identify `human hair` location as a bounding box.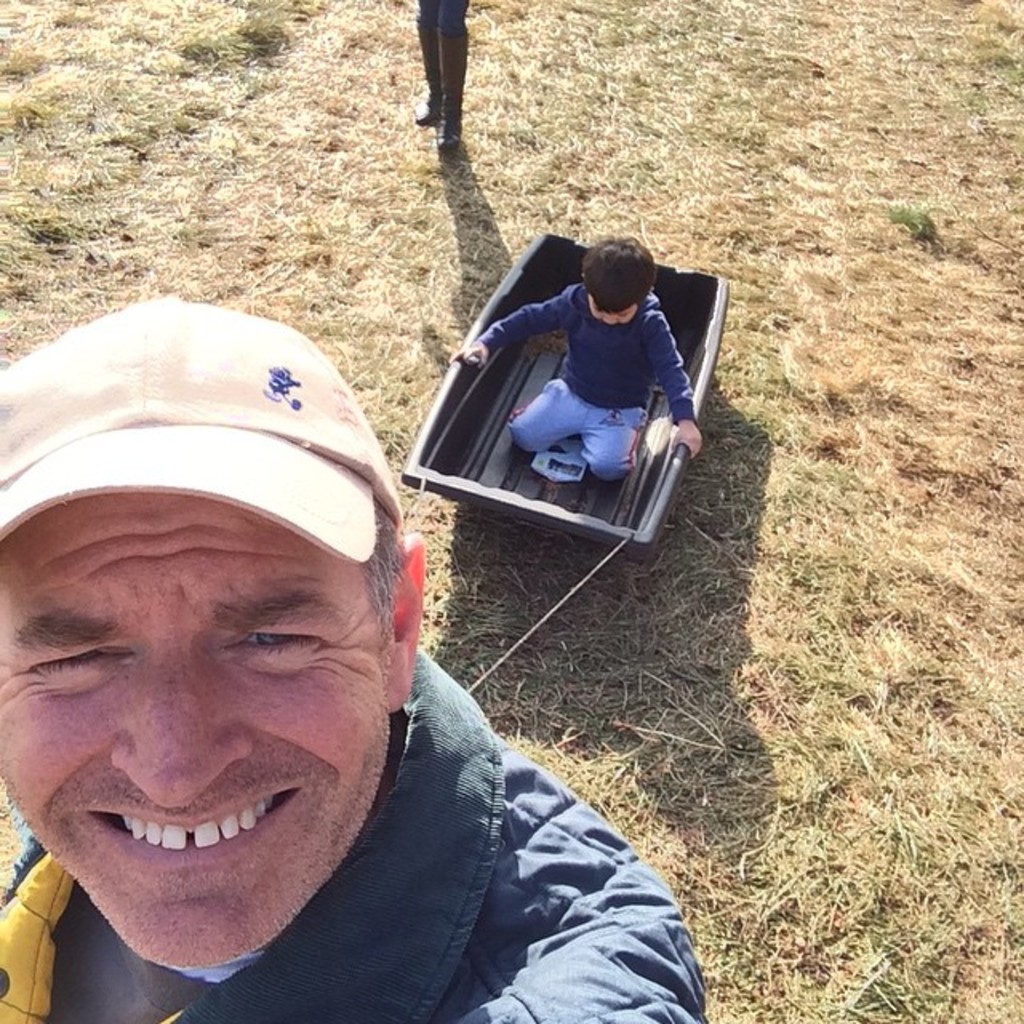
rect(352, 502, 410, 678).
